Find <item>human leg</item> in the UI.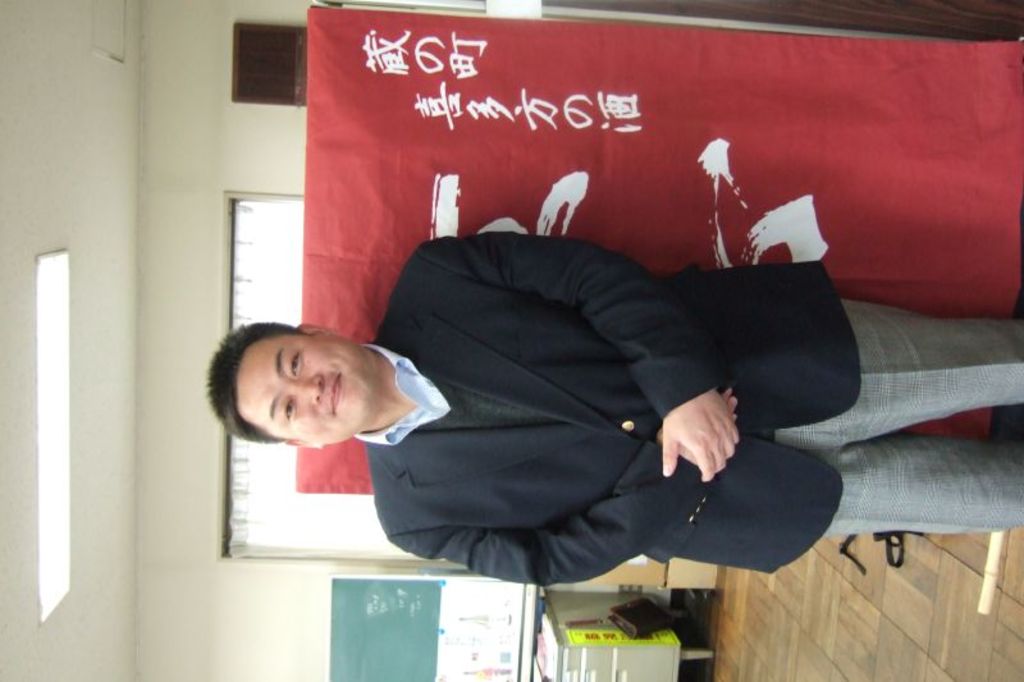
UI element at 782, 435, 1023, 536.
